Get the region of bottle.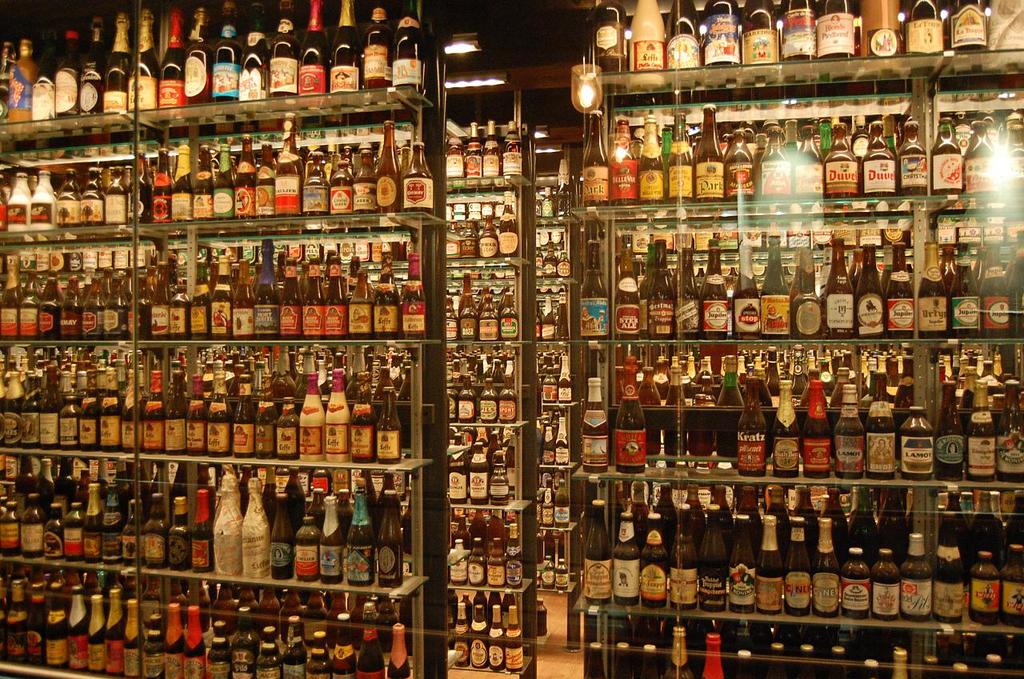
130:280:158:335.
